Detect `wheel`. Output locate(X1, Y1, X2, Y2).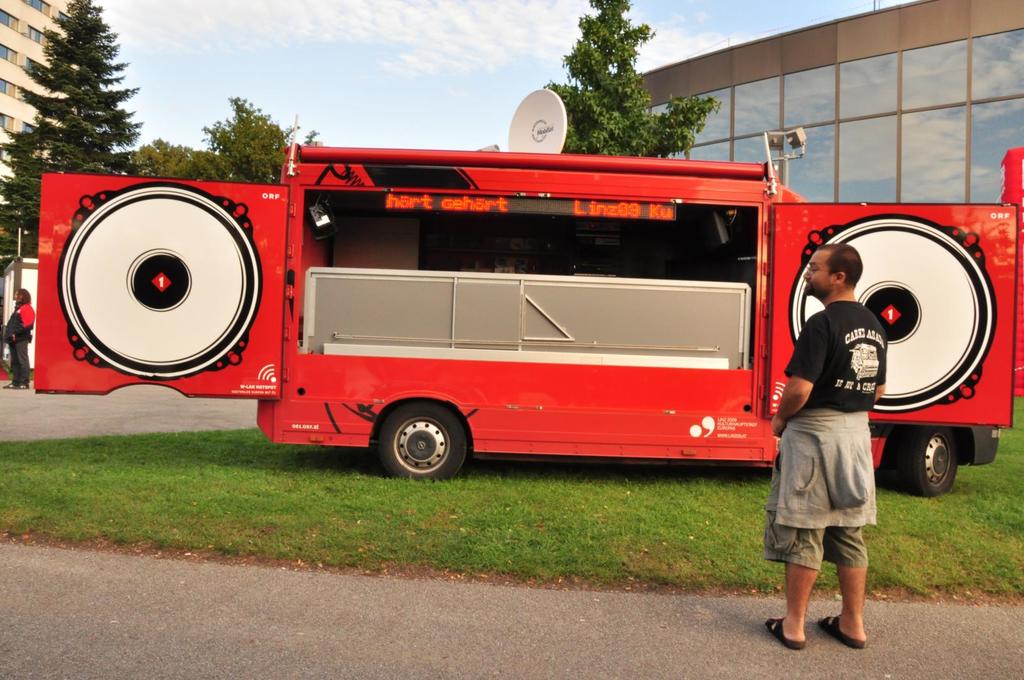
locate(367, 405, 477, 473).
